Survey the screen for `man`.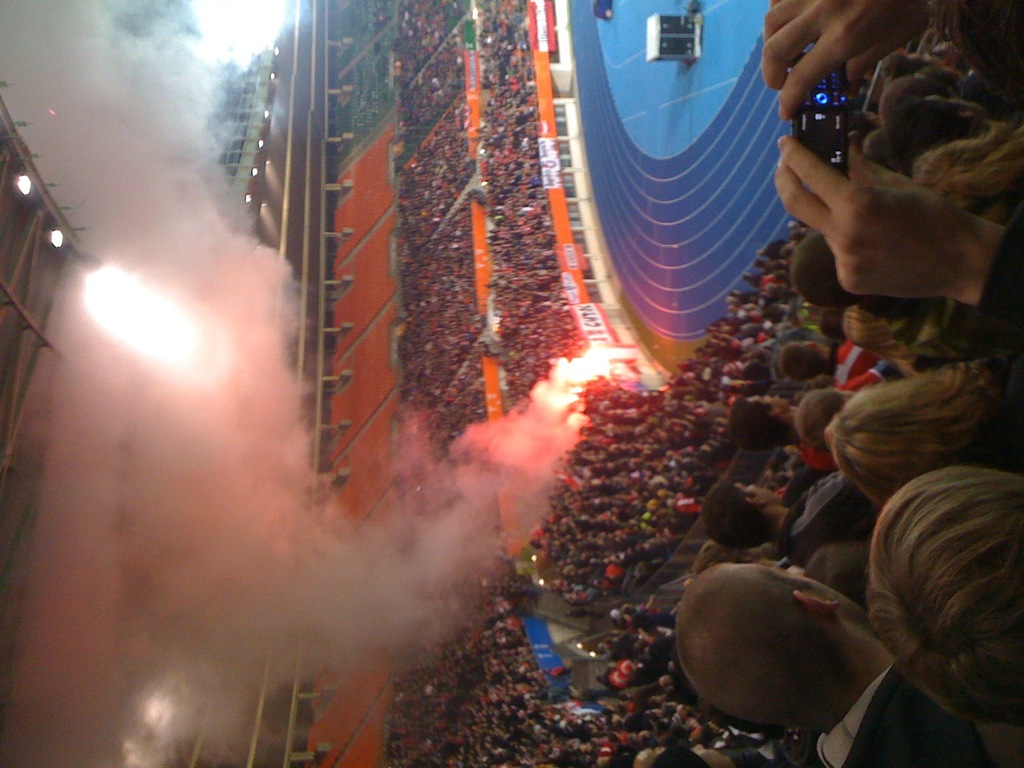
Survey found: box(659, 546, 994, 767).
